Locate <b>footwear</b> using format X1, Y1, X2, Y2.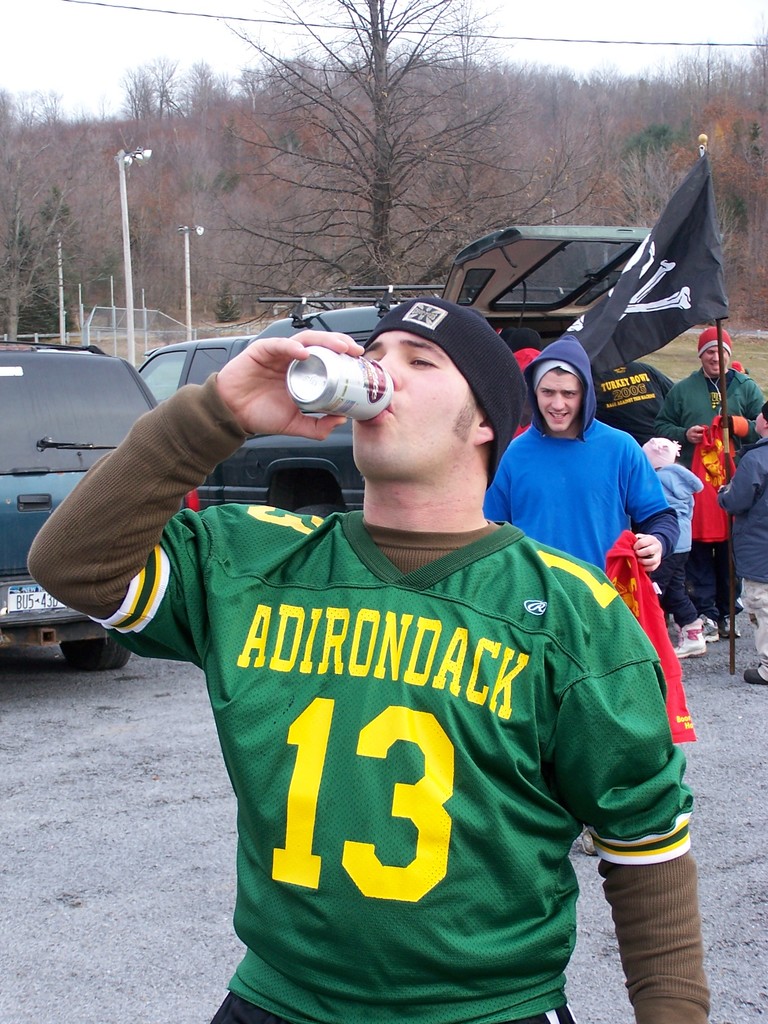
699, 600, 715, 630.
